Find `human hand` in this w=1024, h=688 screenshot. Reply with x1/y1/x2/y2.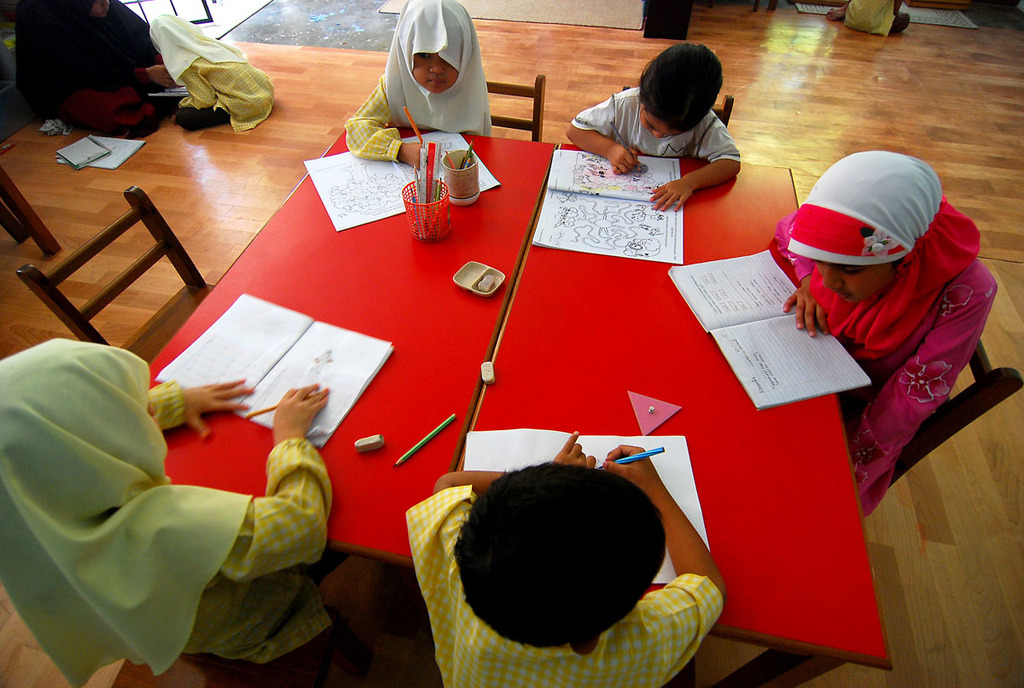
399/143/430/171.
